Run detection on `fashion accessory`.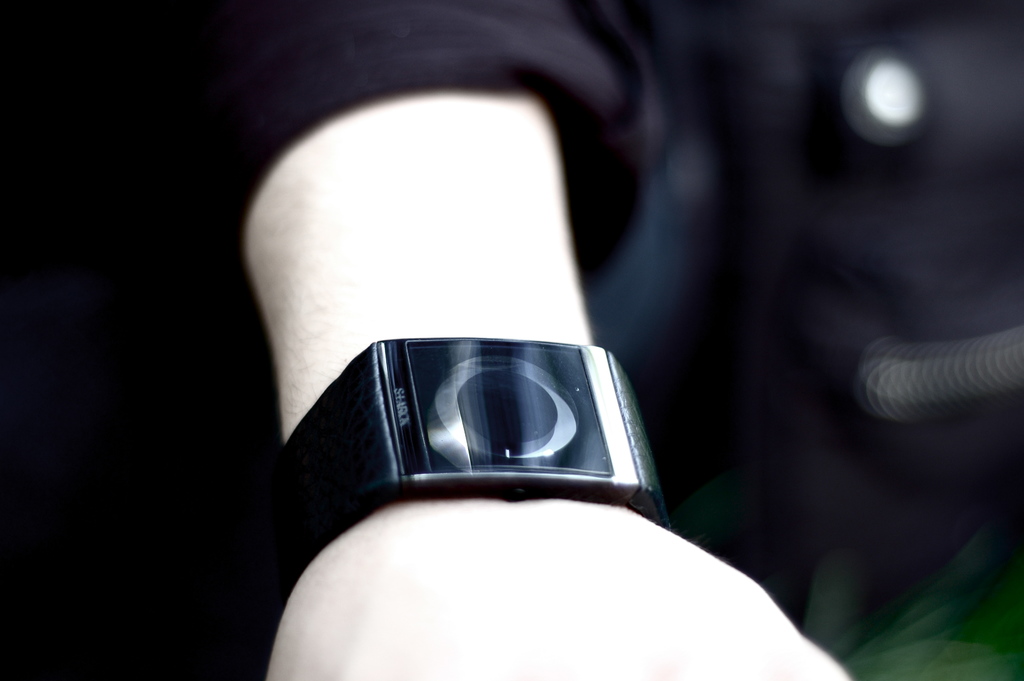
Result: <bbox>269, 341, 672, 591</bbox>.
